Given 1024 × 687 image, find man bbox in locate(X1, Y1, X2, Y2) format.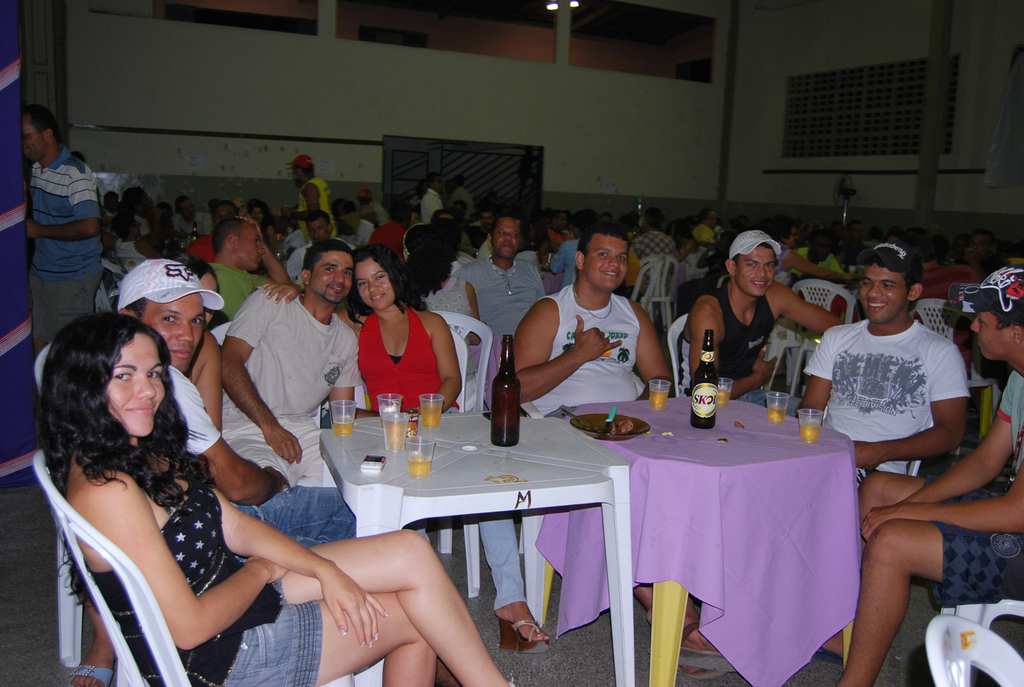
locate(513, 217, 665, 420).
